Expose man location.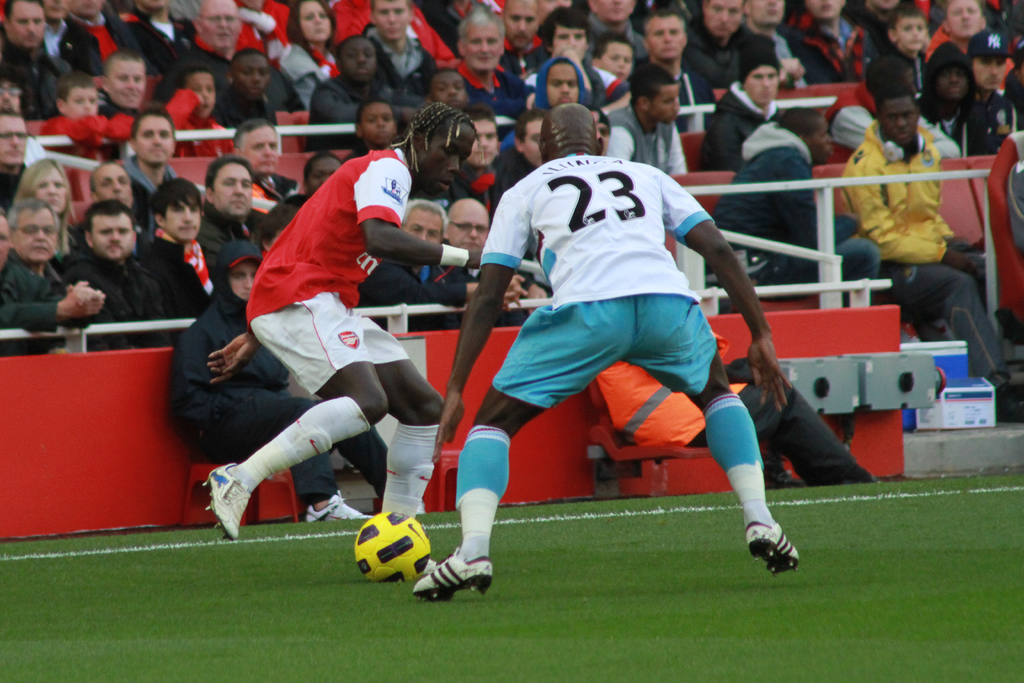
Exposed at {"x1": 460, "y1": 10, "x2": 511, "y2": 104}.
